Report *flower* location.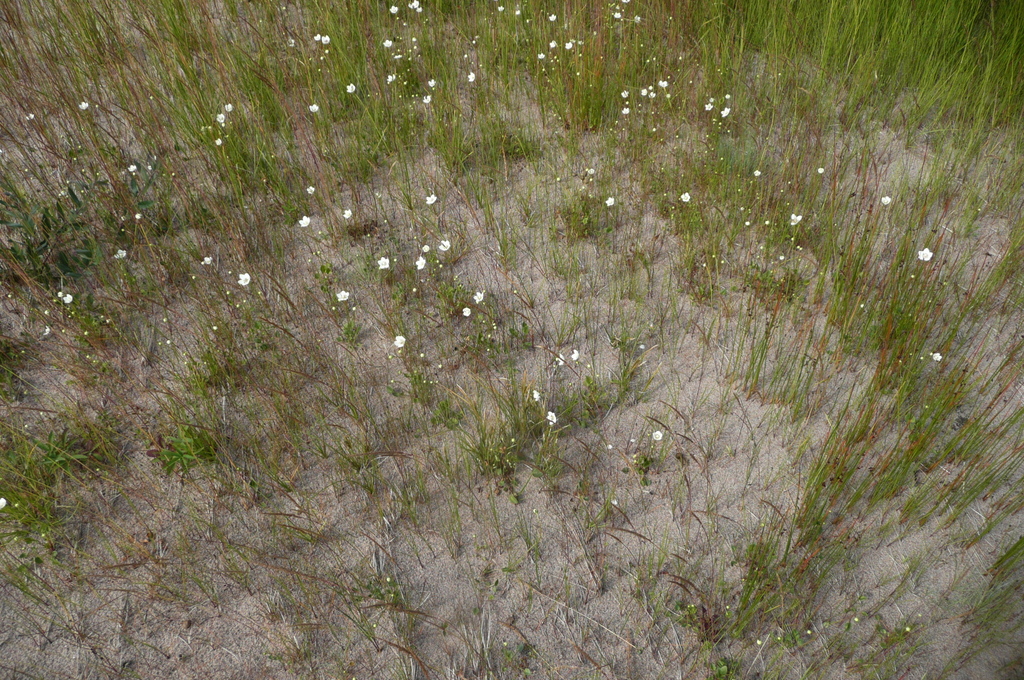
Report: select_region(320, 34, 331, 45).
